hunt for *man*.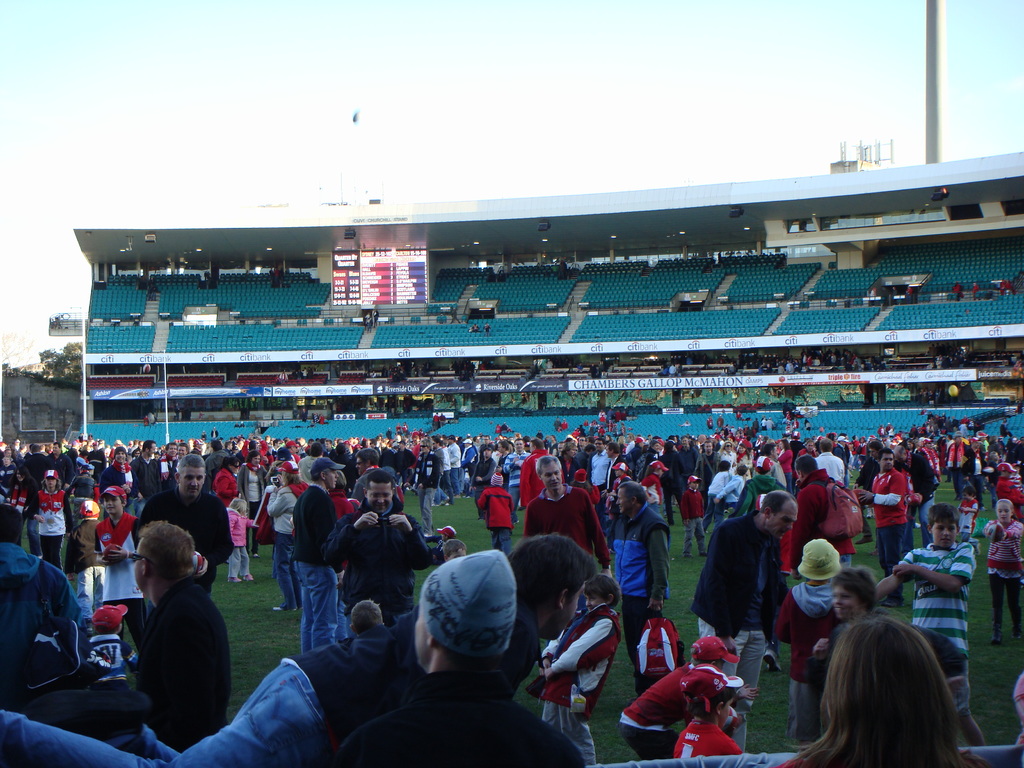
Hunted down at pyautogui.locateOnScreen(716, 416, 723, 433).
